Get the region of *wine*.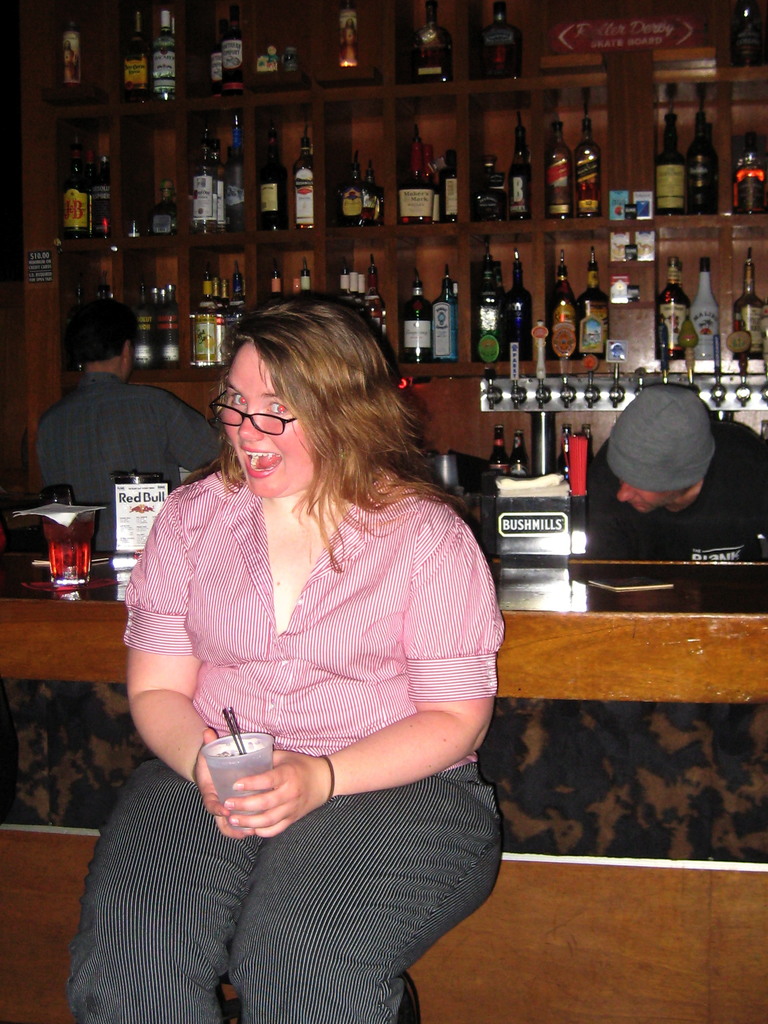
[x1=124, y1=7, x2=147, y2=103].
